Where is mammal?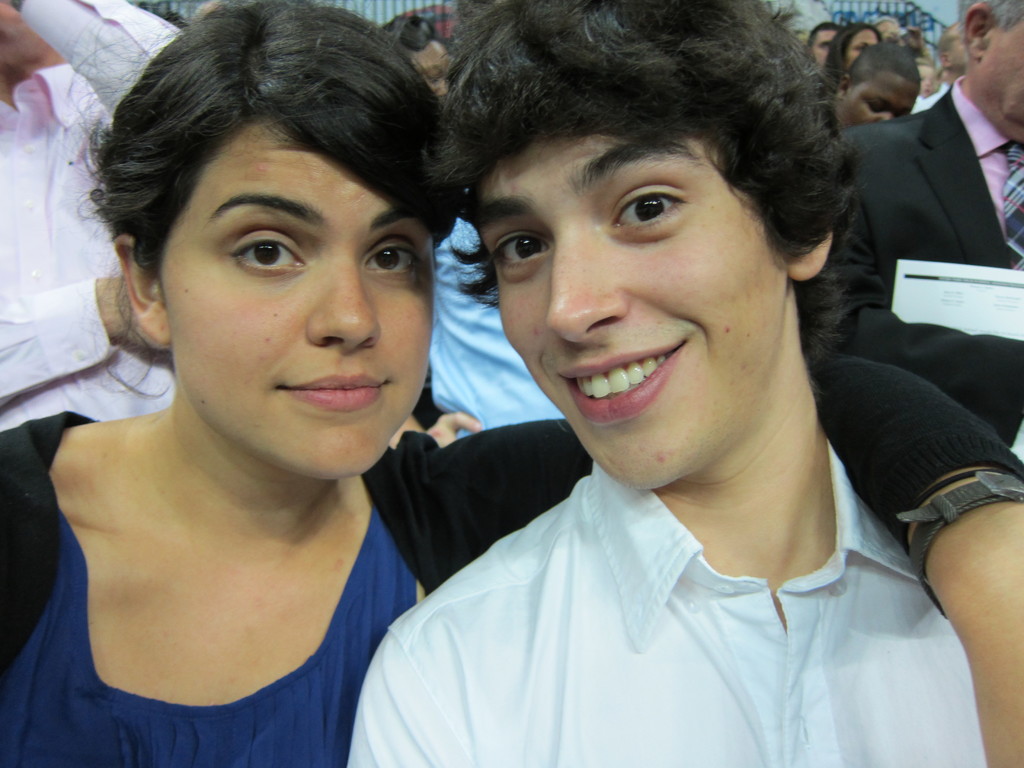
(left=0, top=0, right=183, bottom=430).
